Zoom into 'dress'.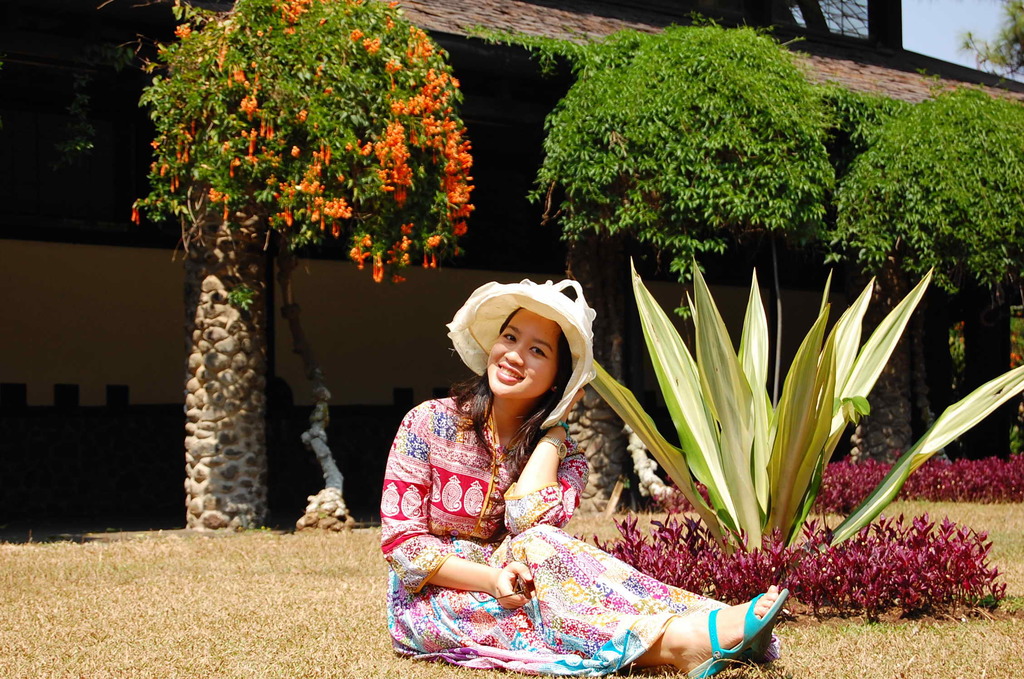
Zoom target: crop(394, 372, 717, 655).
